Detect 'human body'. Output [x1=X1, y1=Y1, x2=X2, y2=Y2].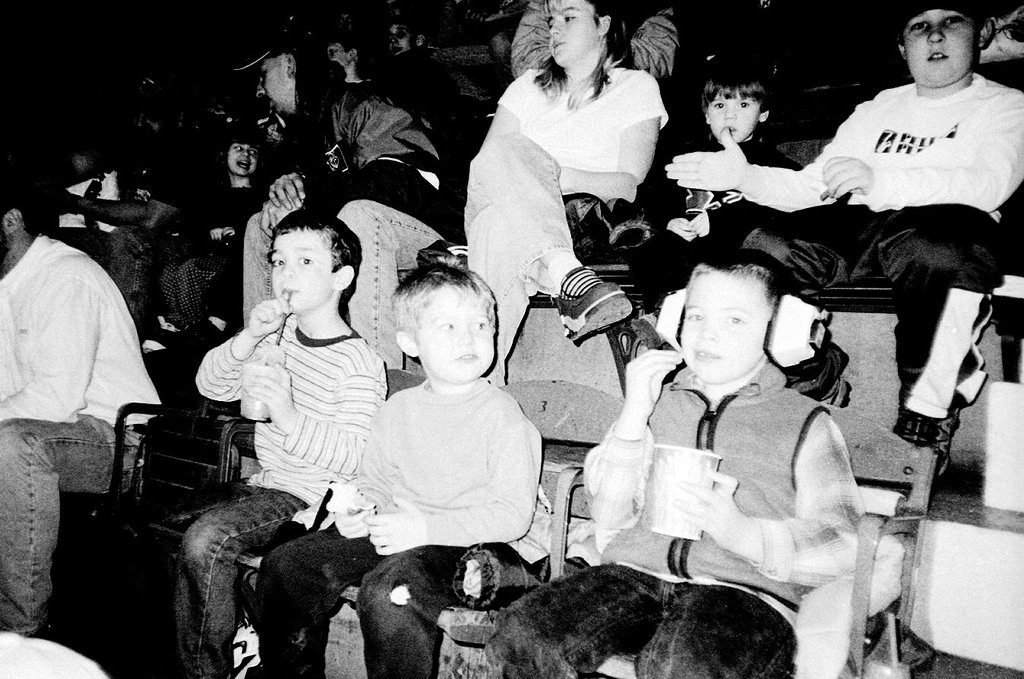
[x1=725, y1=31, x2=1013, y2=479].
